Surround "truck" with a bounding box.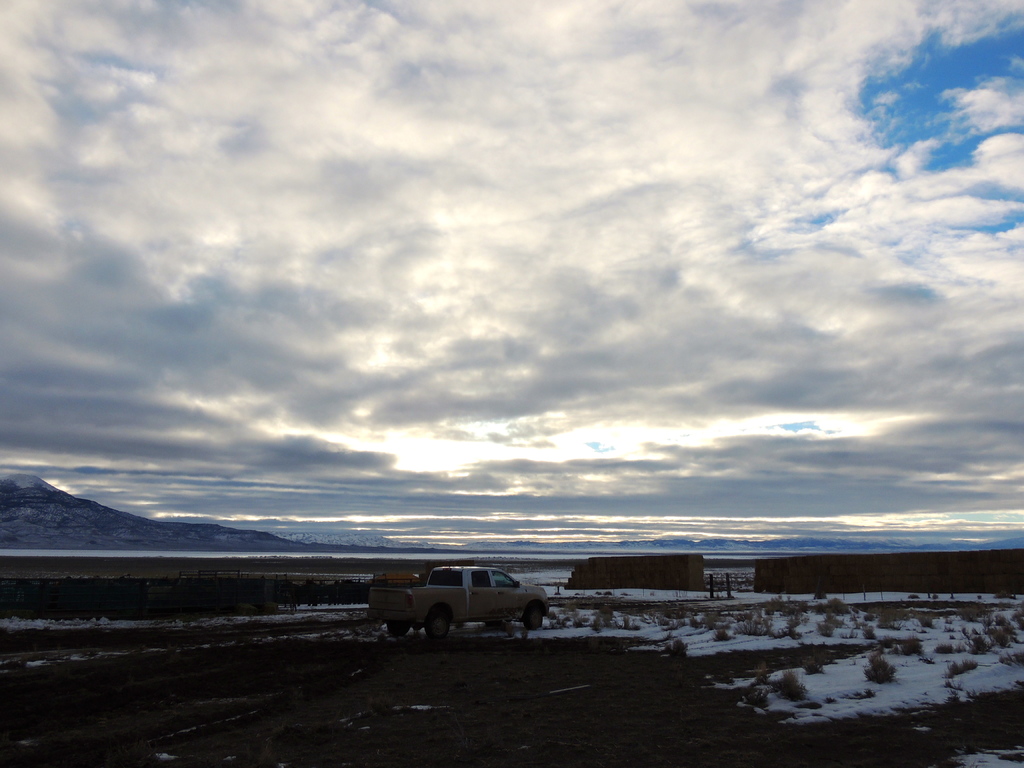
<box>370,571,568,653</box>.
